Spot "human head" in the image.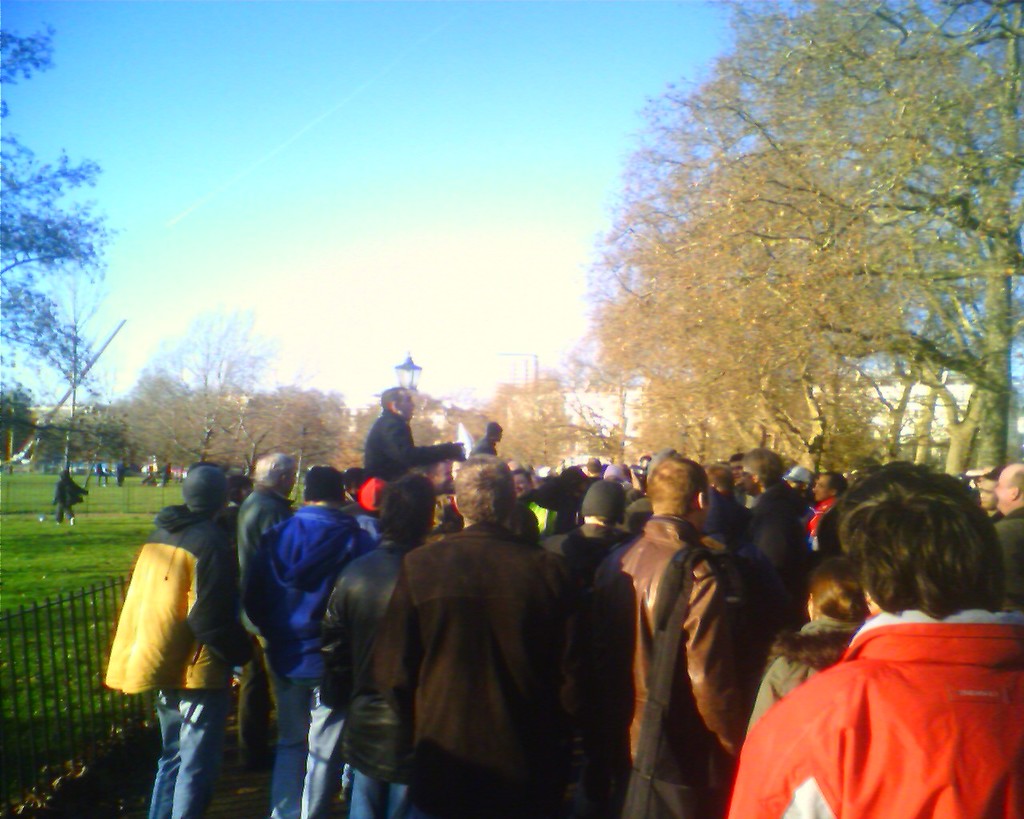
"human head" found at locate(744, 450, 782, 494).
